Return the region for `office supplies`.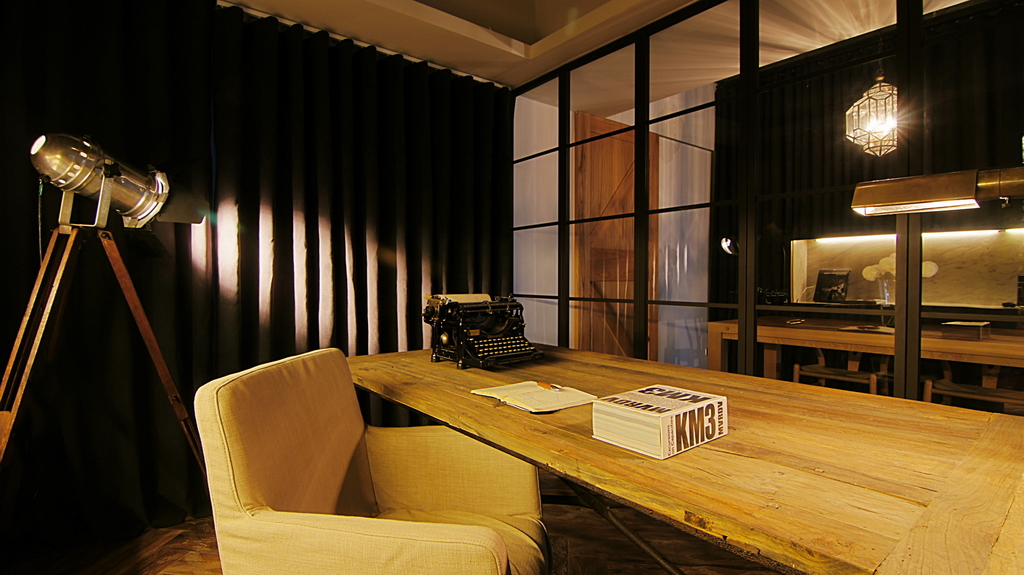
crop(586, 380, 732, 462).
